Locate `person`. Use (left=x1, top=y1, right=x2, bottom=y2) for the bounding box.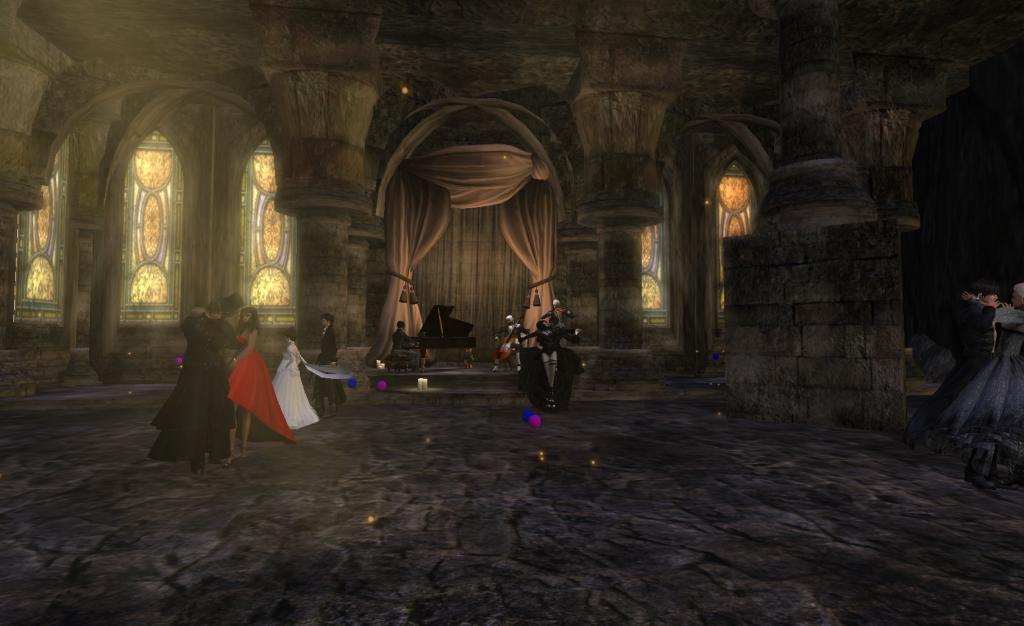
(left=515, top=297, right=575, bottom=421).
